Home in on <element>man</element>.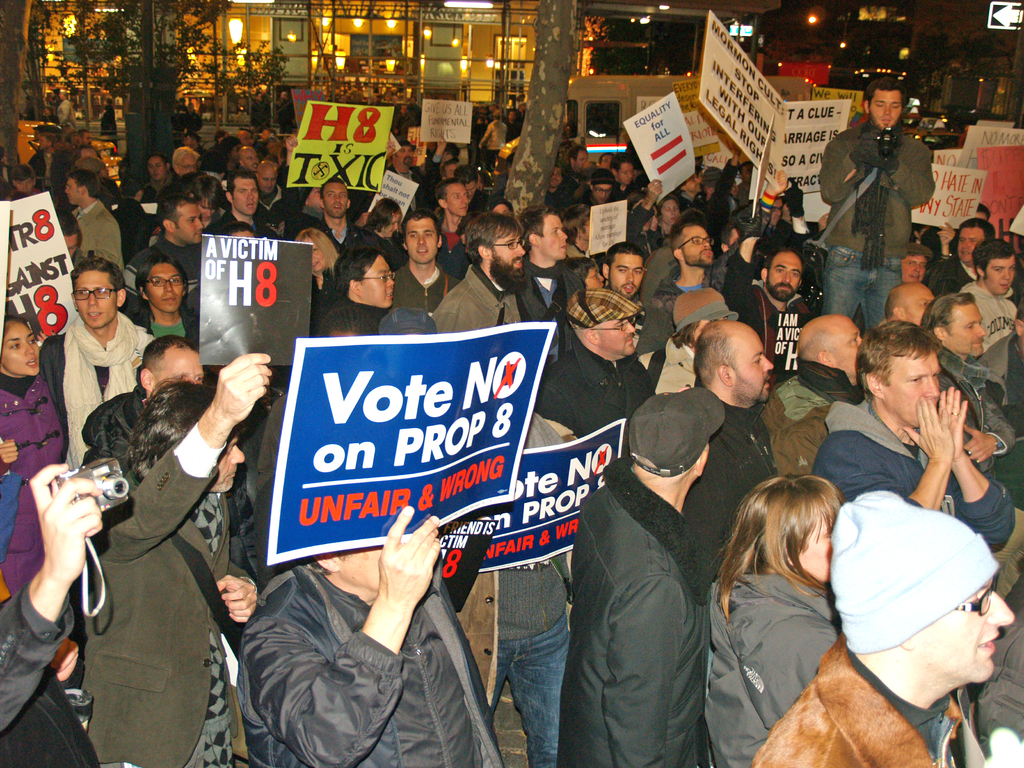
Homed in at (554, 360, 744, 767).
